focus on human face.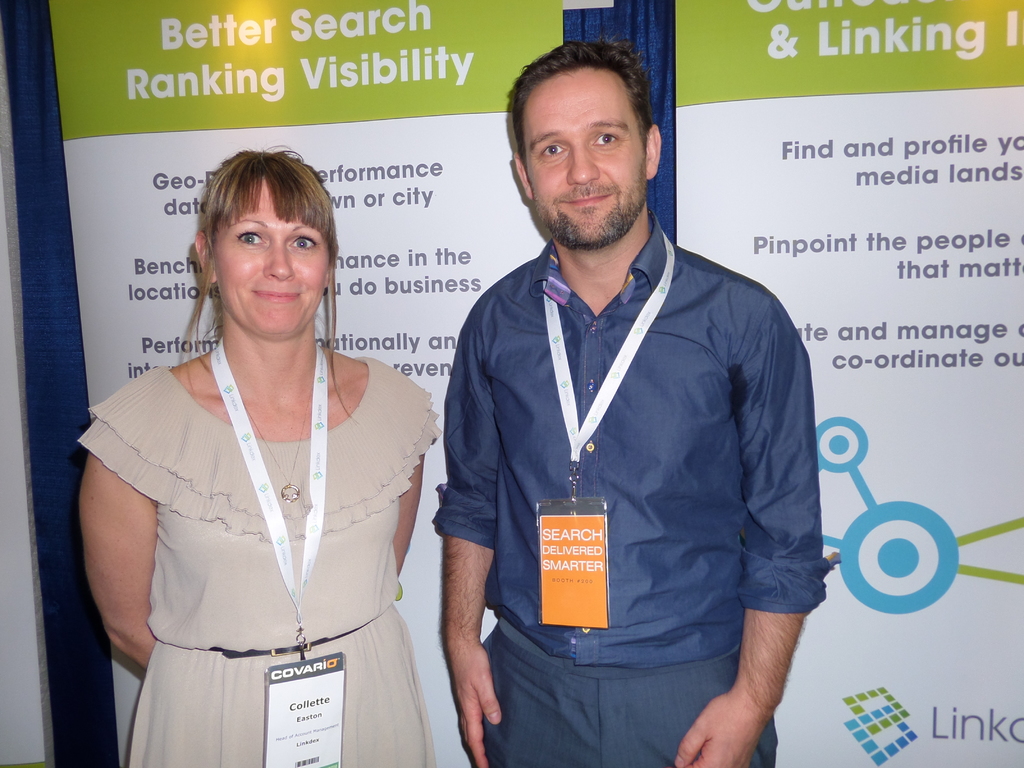
Focused at <bbox>219, 181, 348, 336</bbox>.
